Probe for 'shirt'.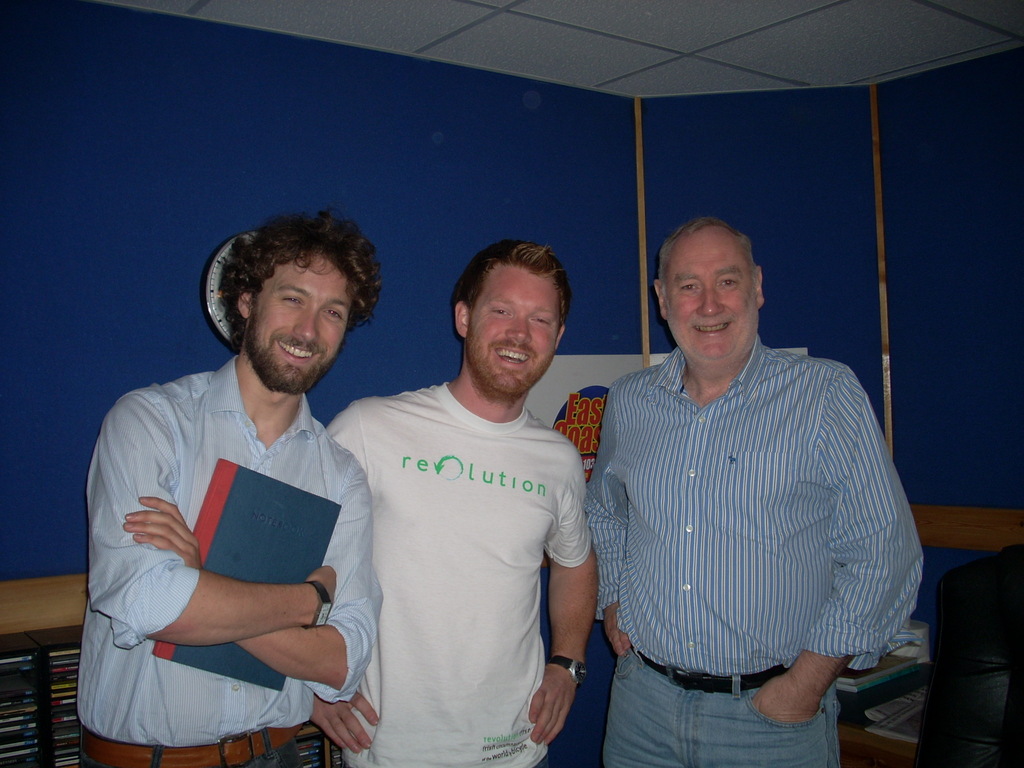
Probe result: (left=580, top=337, right=926, bottom=673).
